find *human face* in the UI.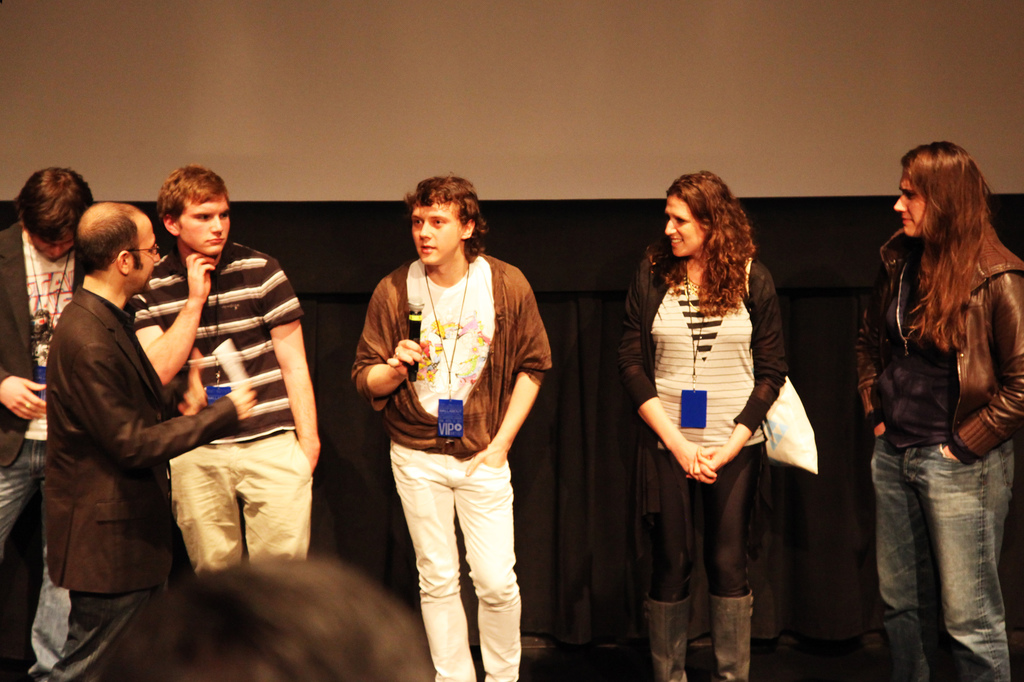
UI element at (666, 195, 701, 258).
